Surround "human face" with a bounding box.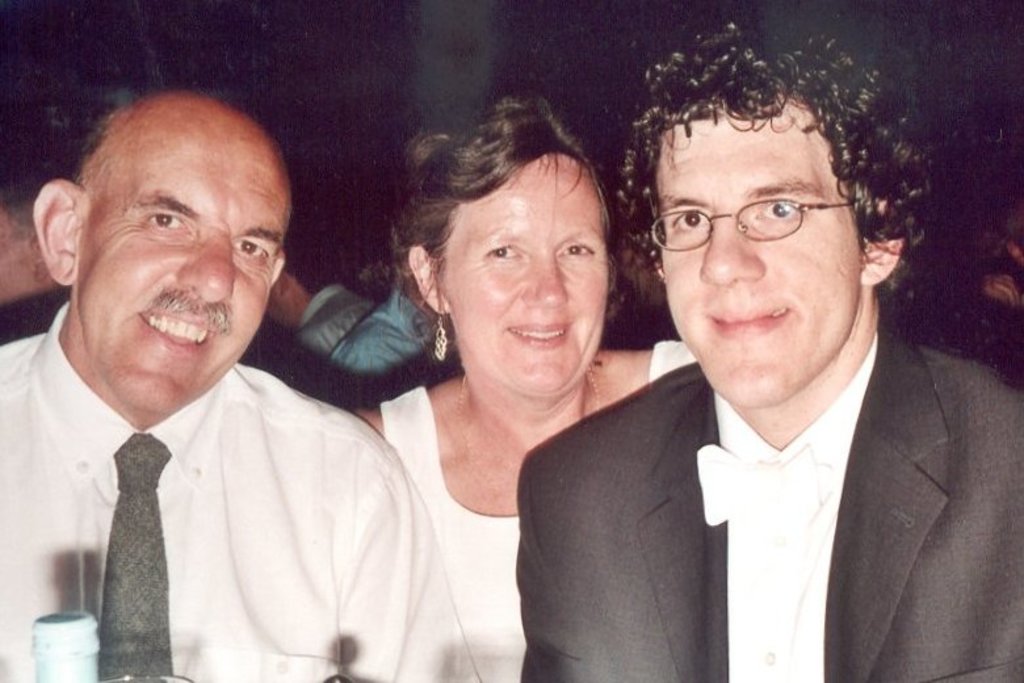
(440, 156, 608, 393).
